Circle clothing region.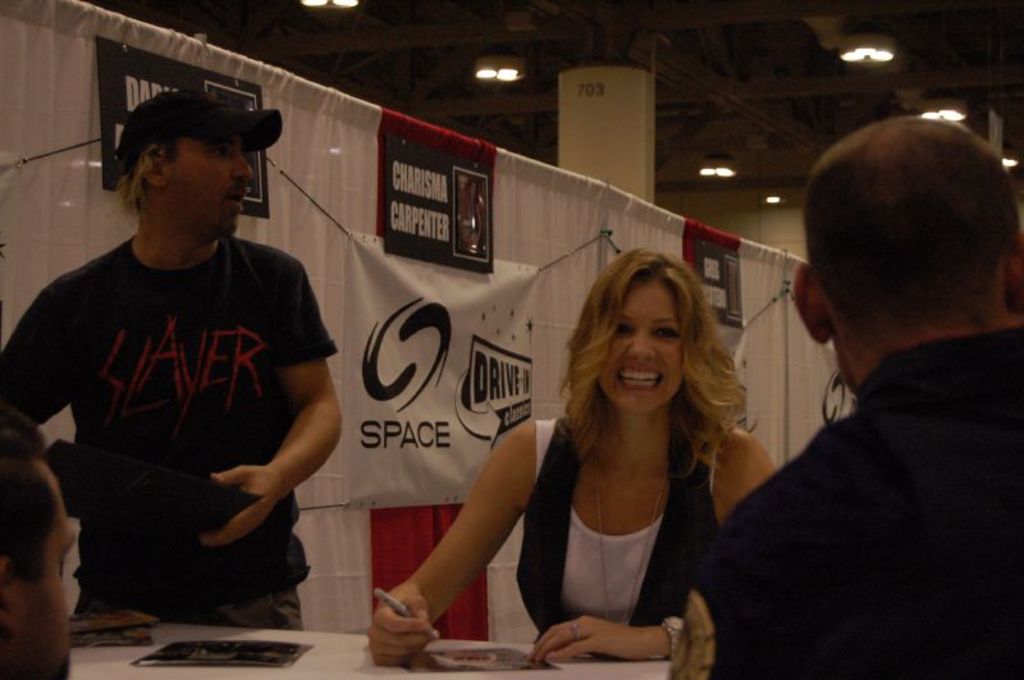
Region: 667 332 1023 679.
